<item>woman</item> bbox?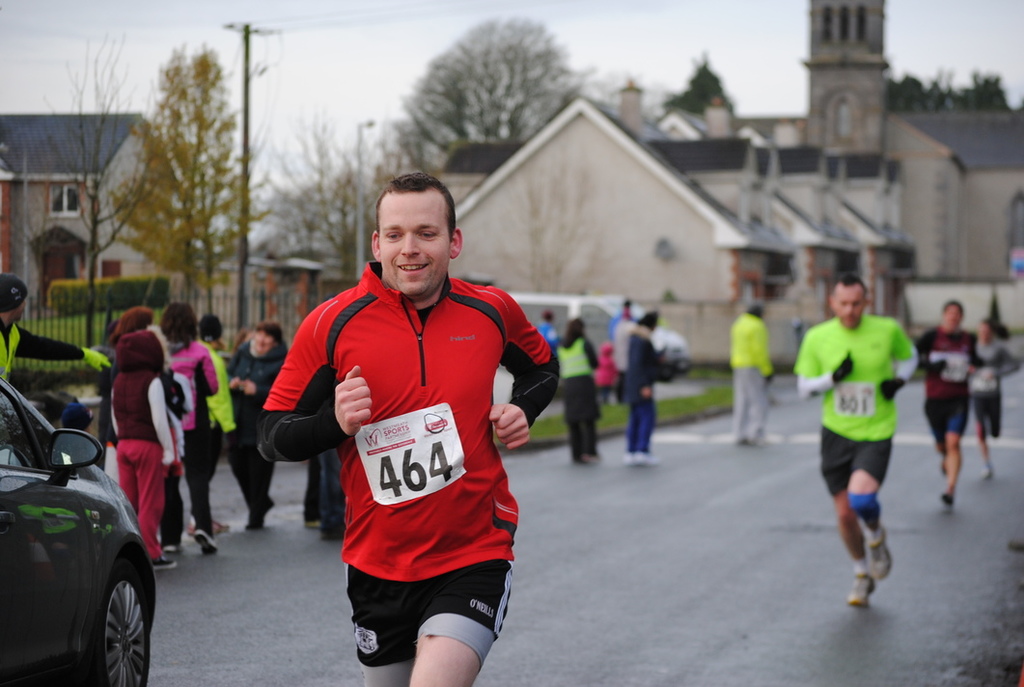
{"left": 553, "top": 303, "right": 612, "bottom": 478}
